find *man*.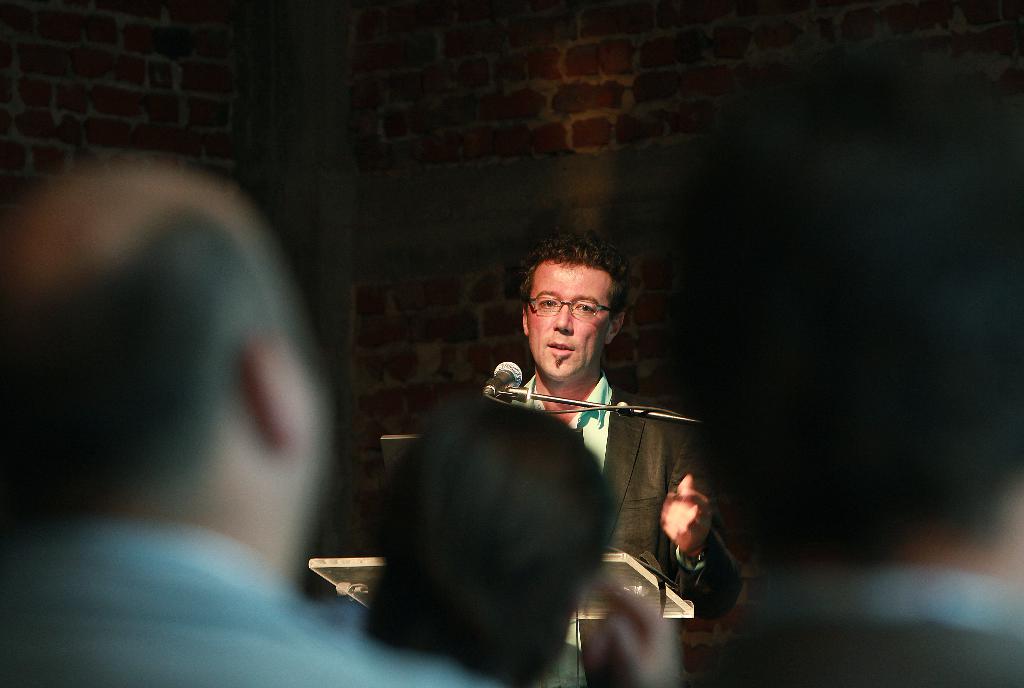
{"left": 427, "top": 248, "right": 723, "bottom": 633}.
